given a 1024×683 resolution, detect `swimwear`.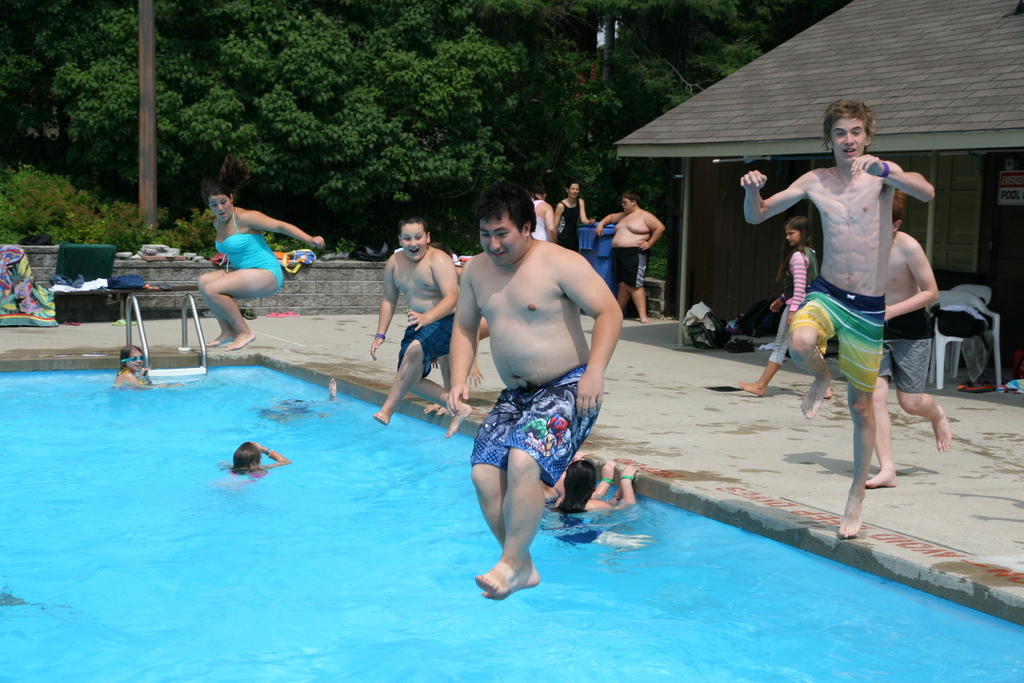
bbox(470, 364, 601, 488).
